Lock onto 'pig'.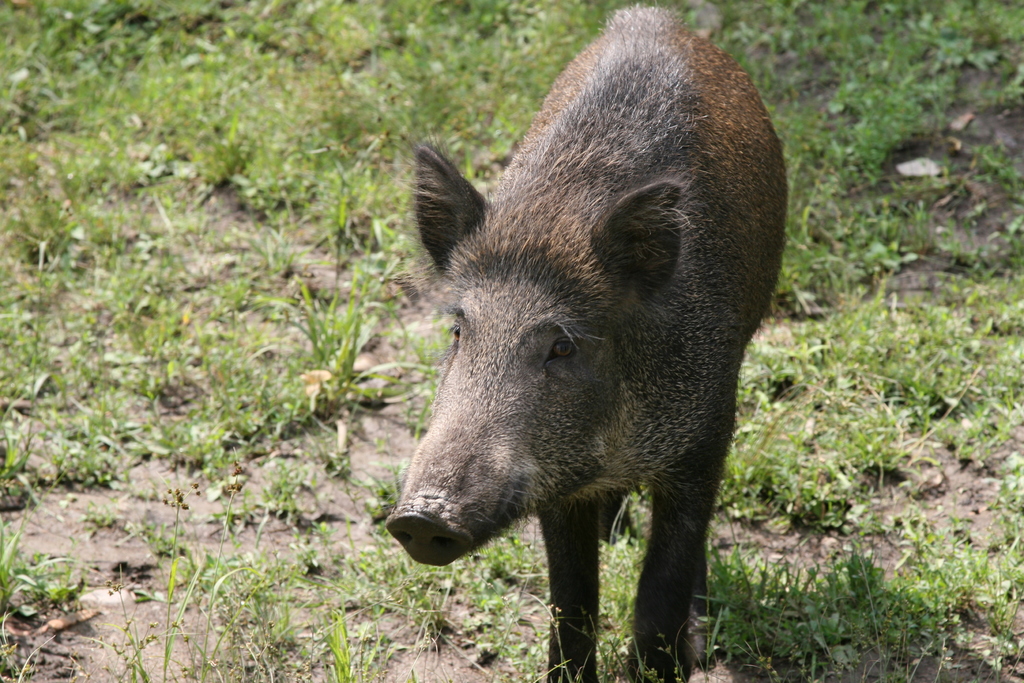
Locked: {"left": 381, "top": 0, "right": 789, "bottom": 682}.
